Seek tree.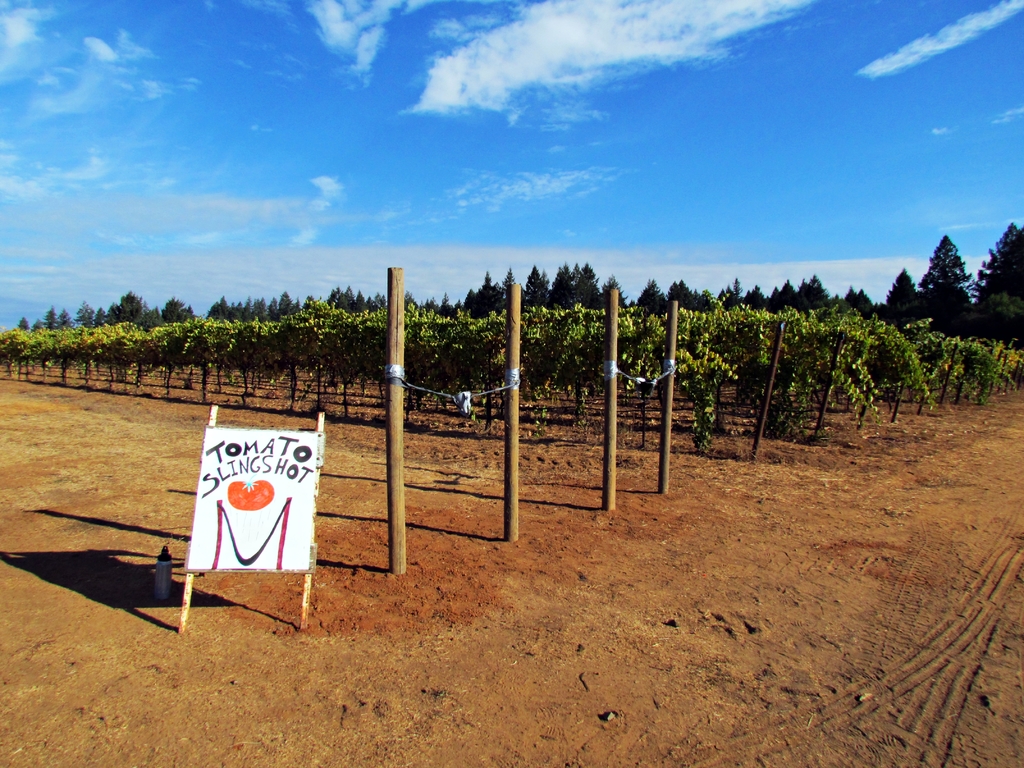
(742, 283, 763, 315).
